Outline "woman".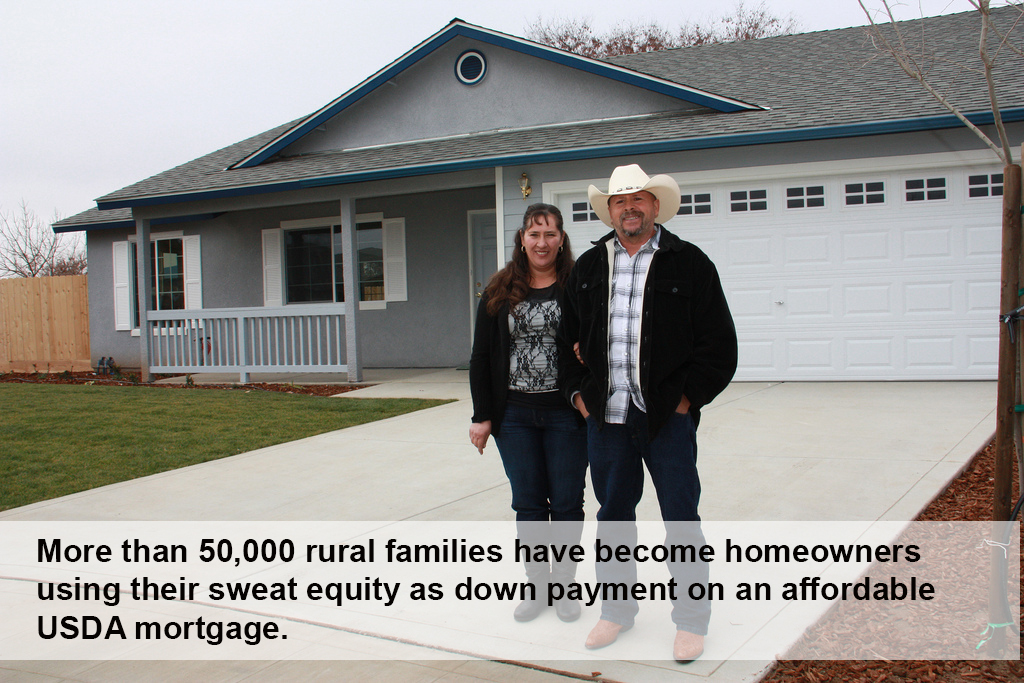
Outline: box(467, 206, 603, 537).
